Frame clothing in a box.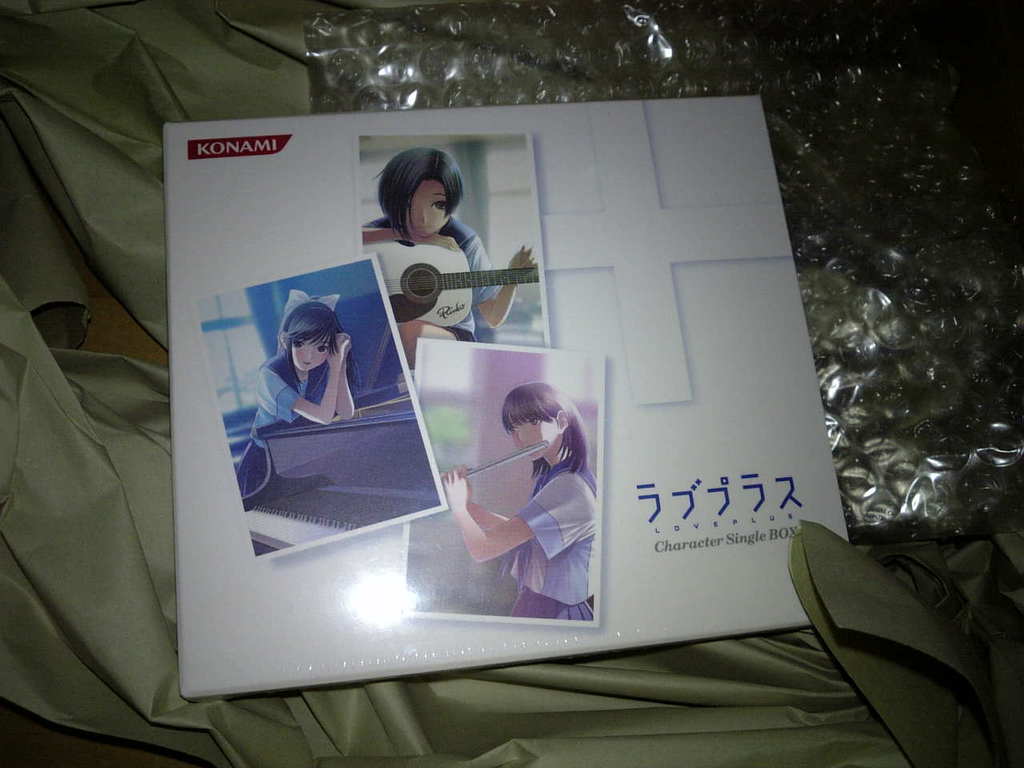
x1=518, y1=461, x2=594, y2=615.
